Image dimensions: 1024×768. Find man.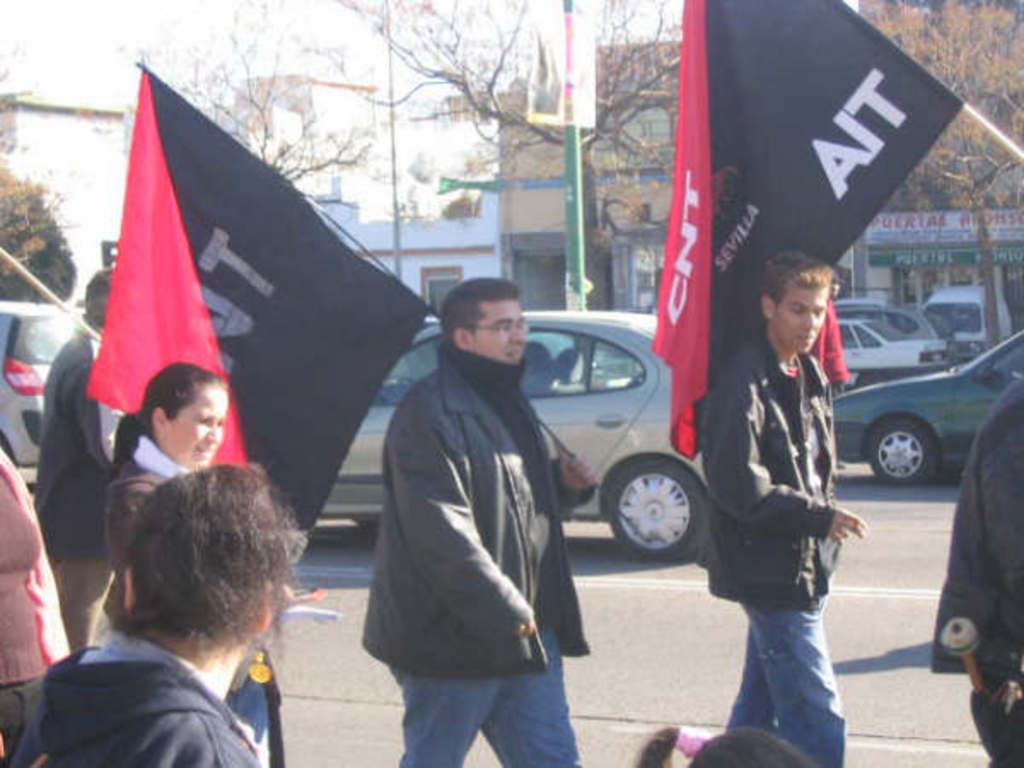
x1=925 y1=372 x2=1022 y2=766.
